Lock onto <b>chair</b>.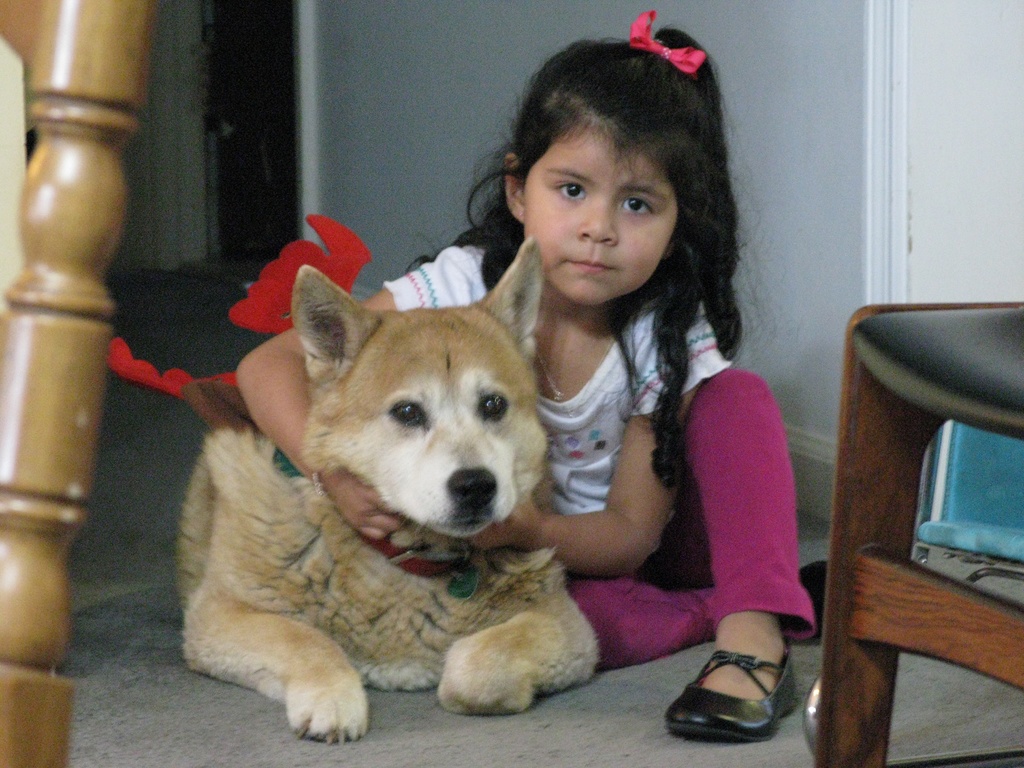
Locked: 824,264,1023,767.
